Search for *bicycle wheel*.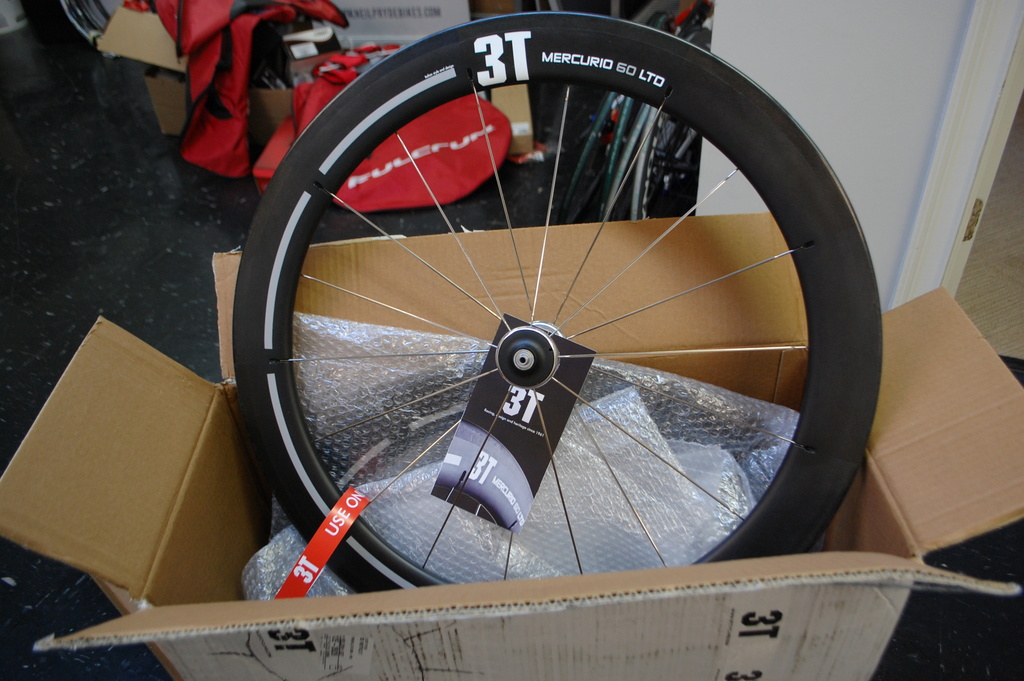
Found at 237, 12, 867, 623.
